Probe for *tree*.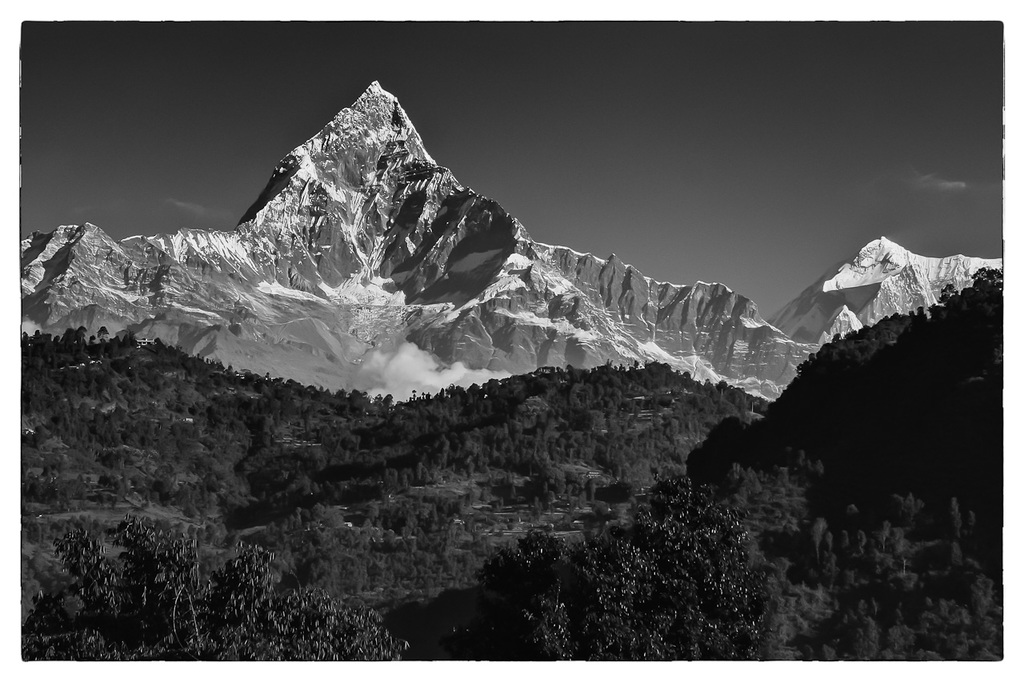
Probe result: left=23, top=517, right=407, bottom=658.
